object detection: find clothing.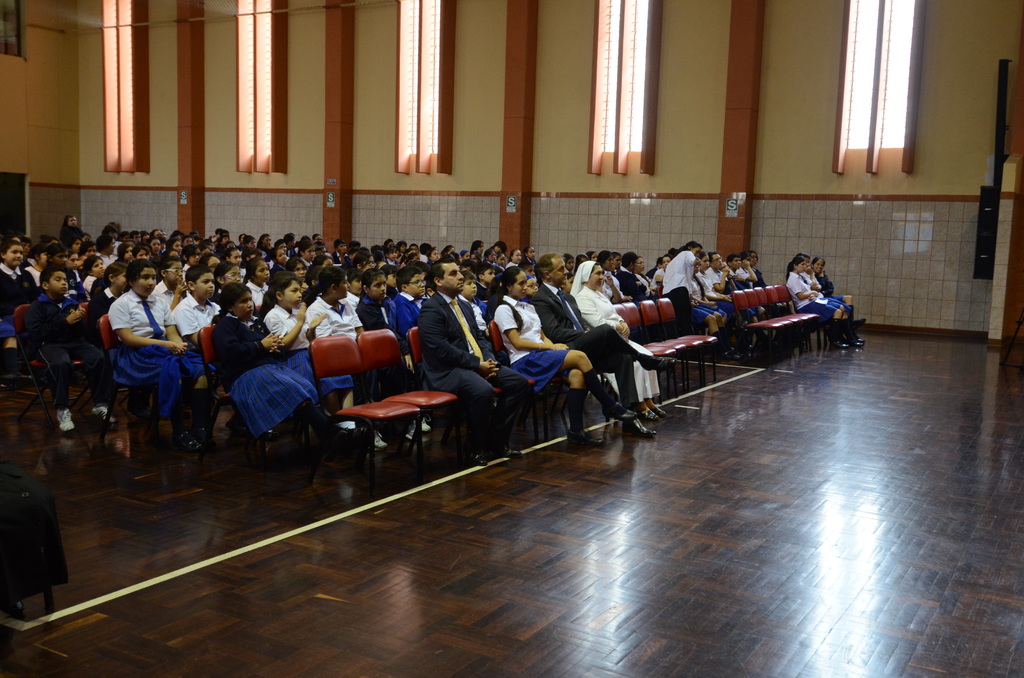
bbox(269, 261, 287, 275).
